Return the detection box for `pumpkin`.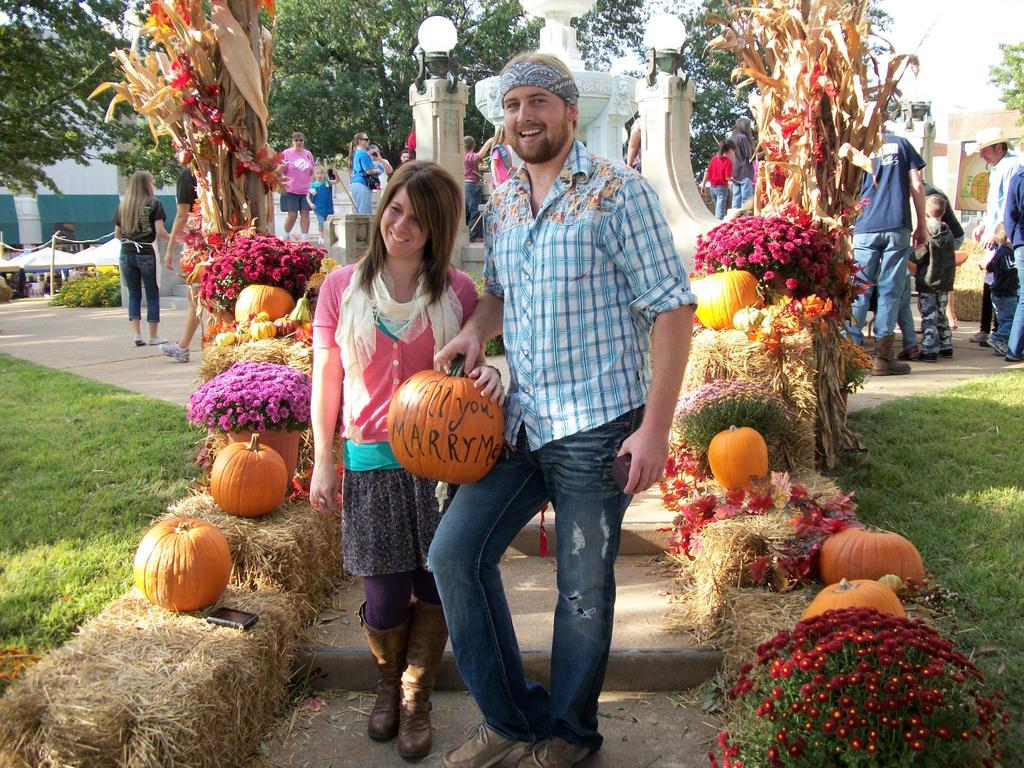
region(800, 575, 909, 620).
